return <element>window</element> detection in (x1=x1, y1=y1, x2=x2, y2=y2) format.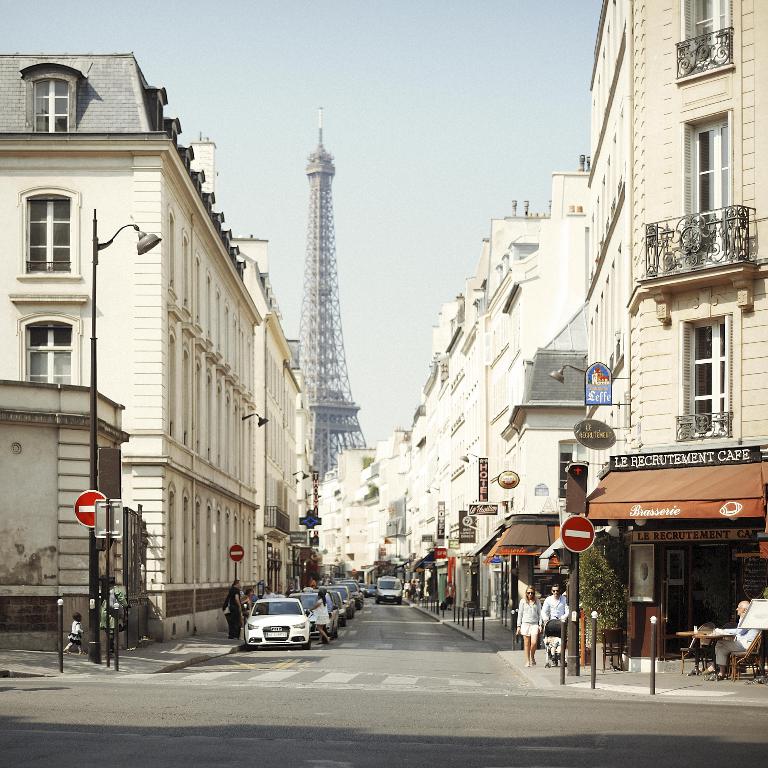
(x1=17, y1=185, x2=84, y2=284).
